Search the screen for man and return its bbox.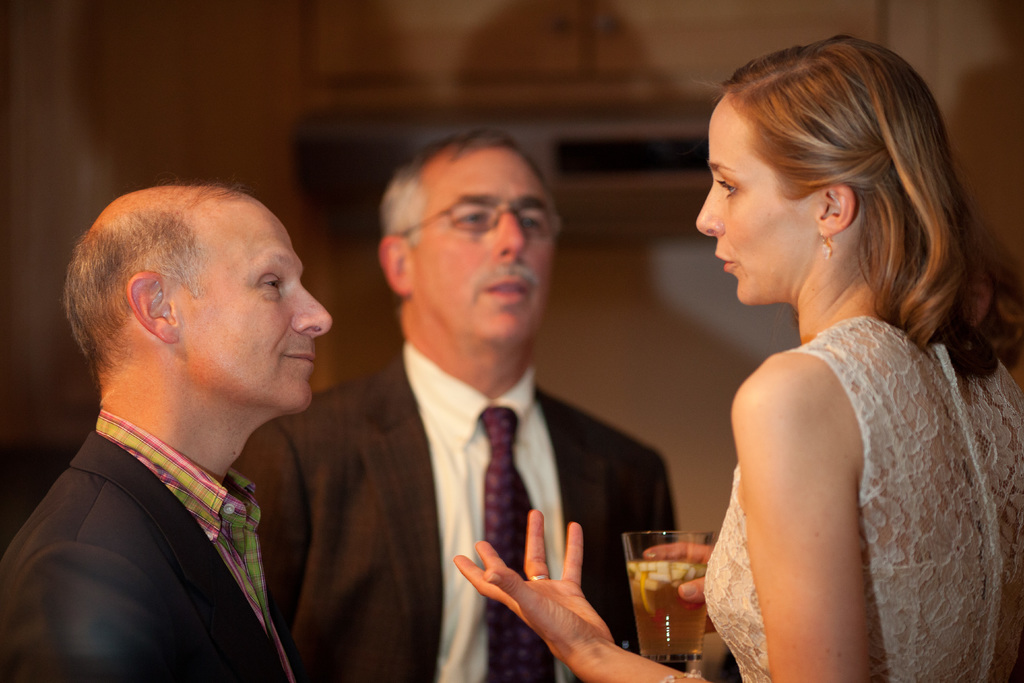
Found: bbox(268, 140, 683, 680).
